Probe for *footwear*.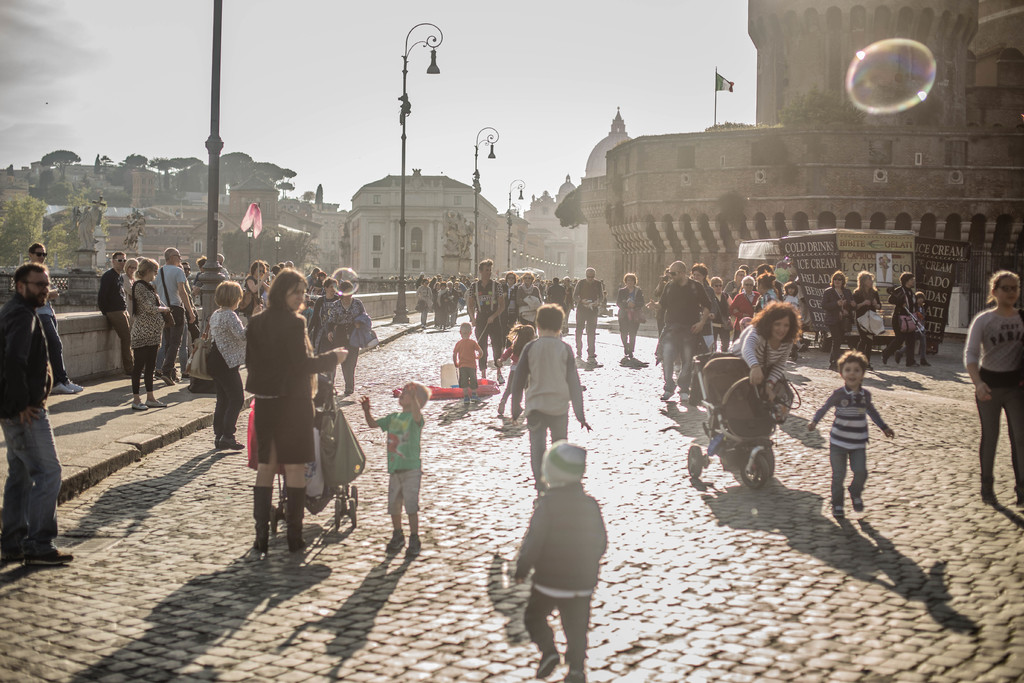
Probe result: left=24, top=548, right=73, bottom=563.
